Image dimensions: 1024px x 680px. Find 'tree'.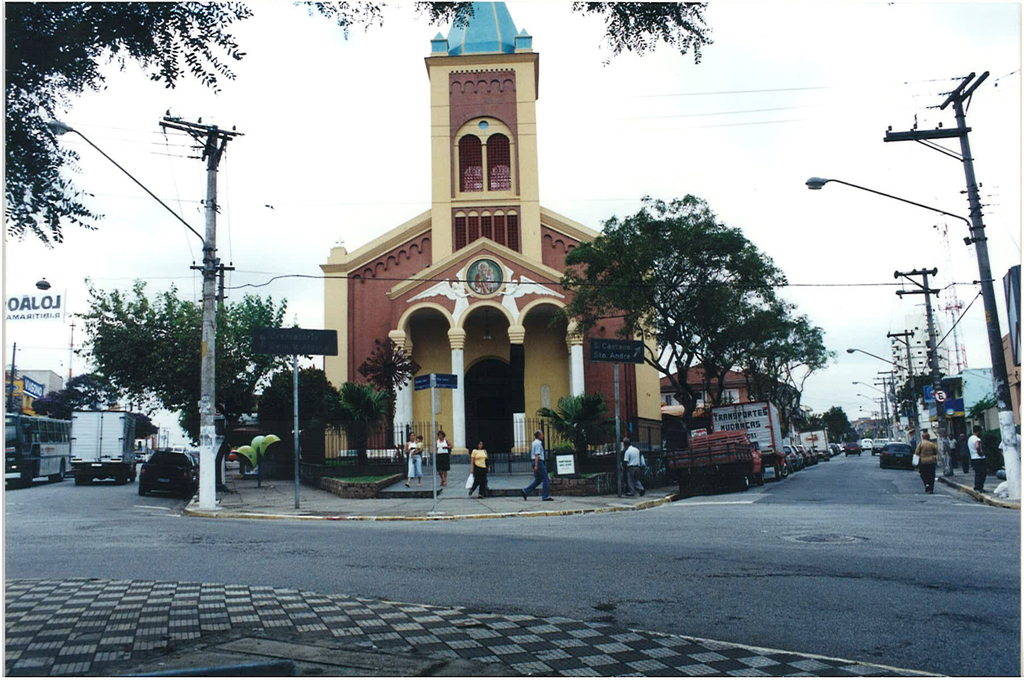
pyautogui.locateOnScreen(569, 189, 781, 433).
